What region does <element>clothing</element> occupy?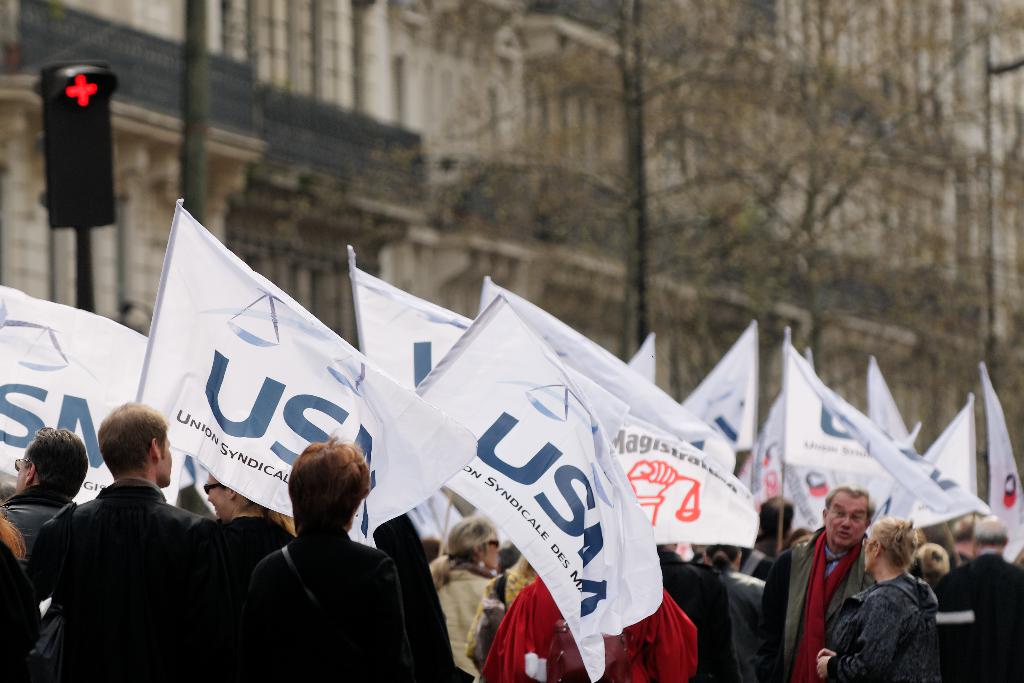
crop(0, 482, 70, 553).
